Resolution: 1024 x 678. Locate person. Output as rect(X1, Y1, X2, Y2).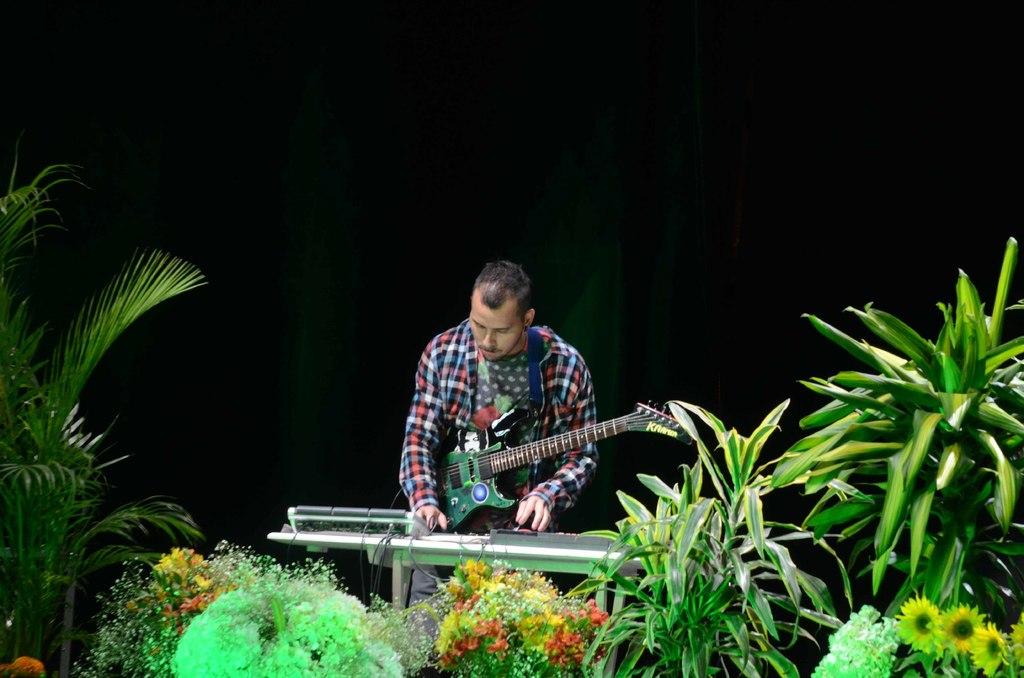
rect(396, 259, 596, 661).
